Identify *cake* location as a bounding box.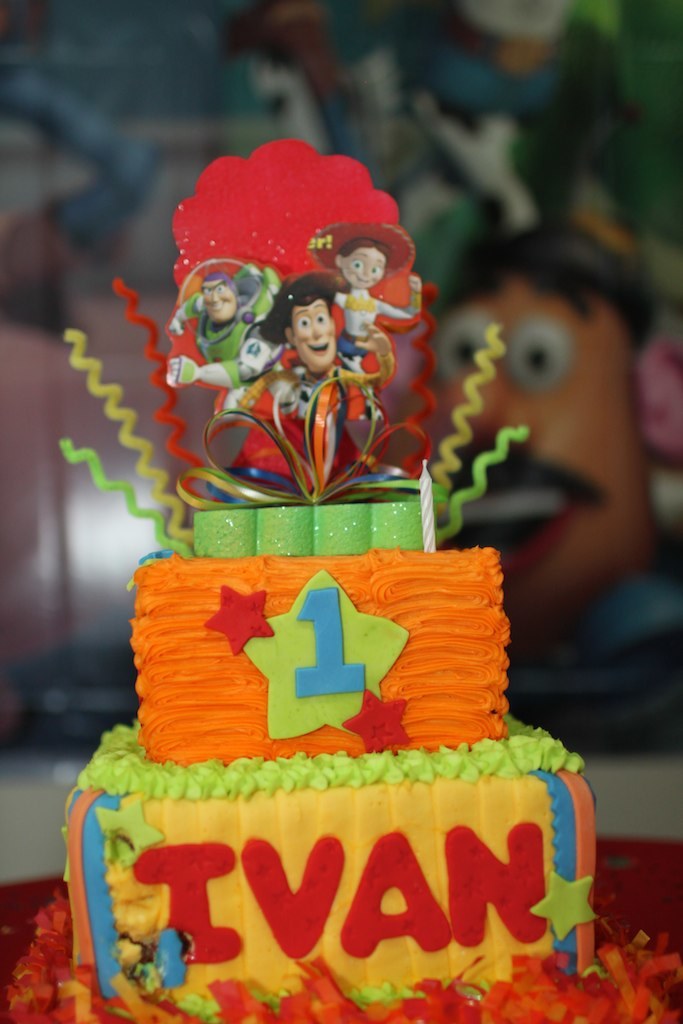
30:450:607:1005.
